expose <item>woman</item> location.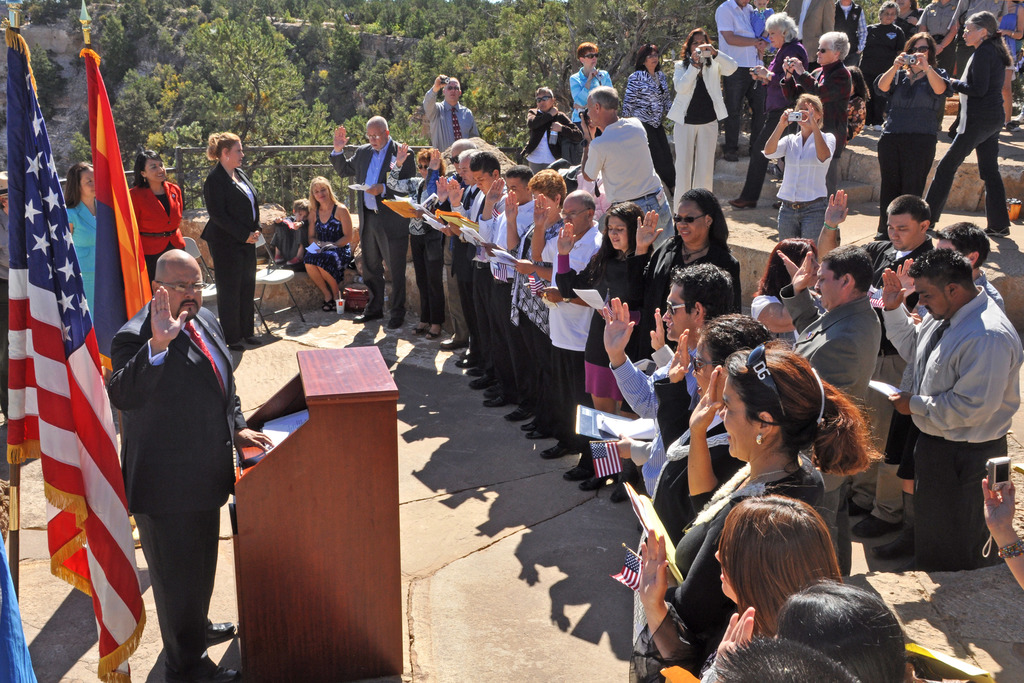
Exposed at crop(873, 29, 947, 243).
